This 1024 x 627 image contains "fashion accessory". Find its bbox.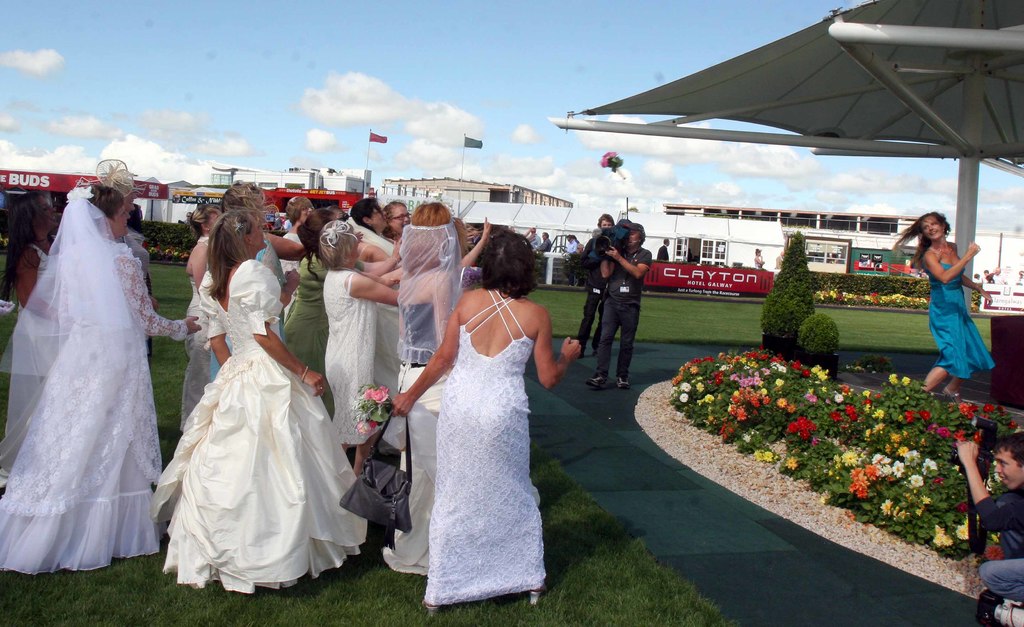
320, 220, 364, 246.
